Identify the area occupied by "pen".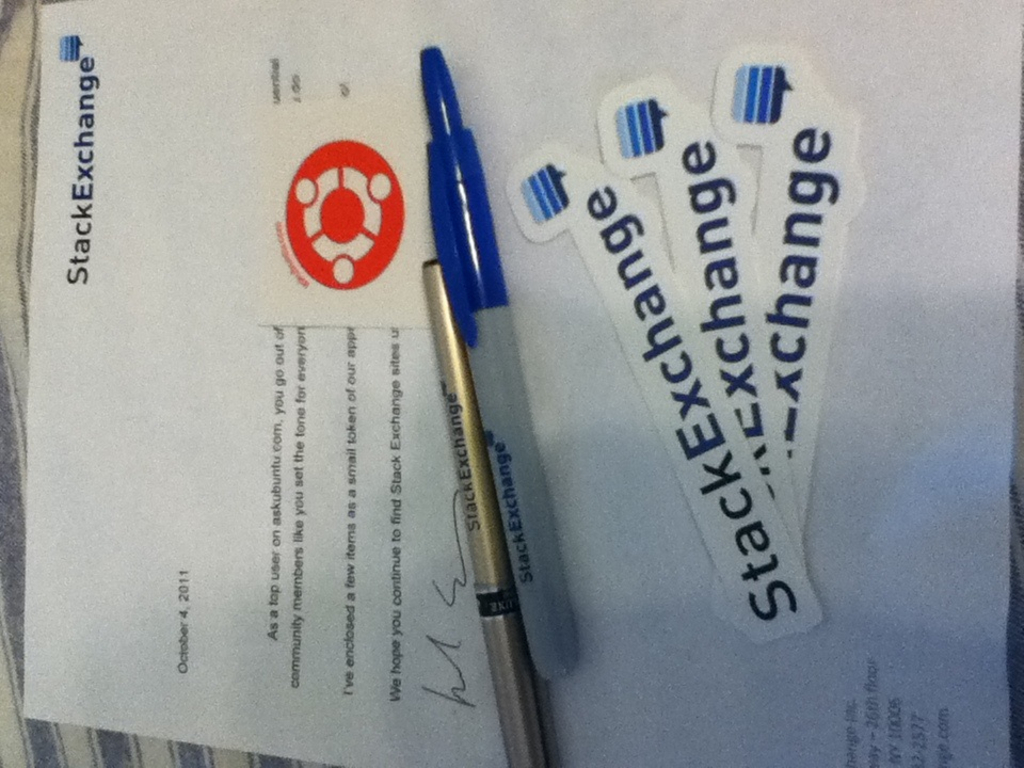
Area: 413 43 561 700.
